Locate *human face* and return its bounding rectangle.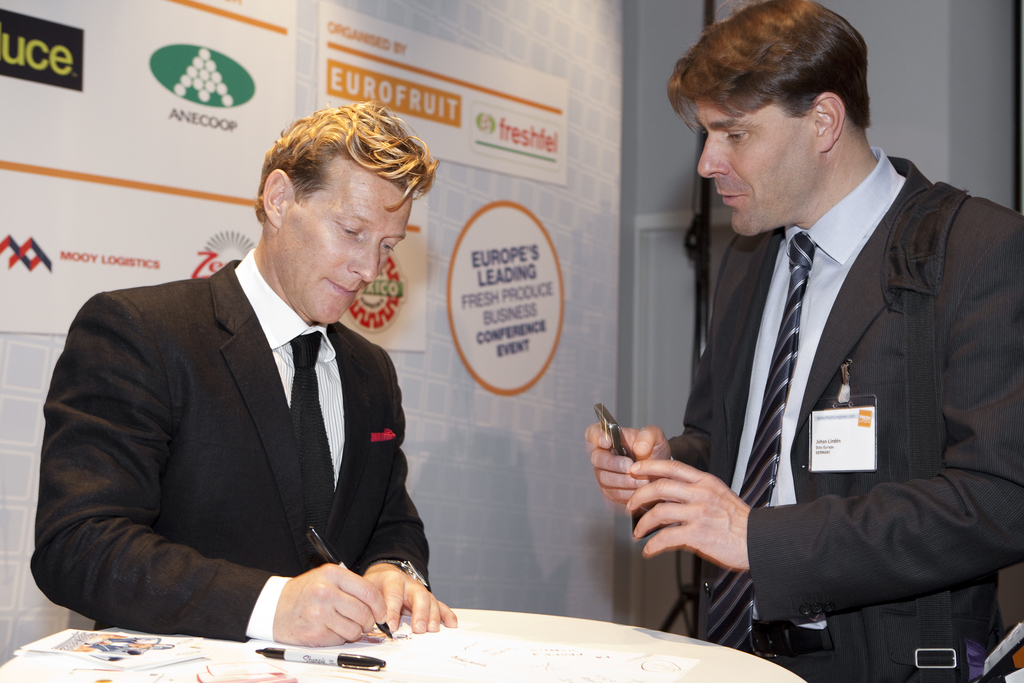
bbox=[697, 101, 816, 236].
